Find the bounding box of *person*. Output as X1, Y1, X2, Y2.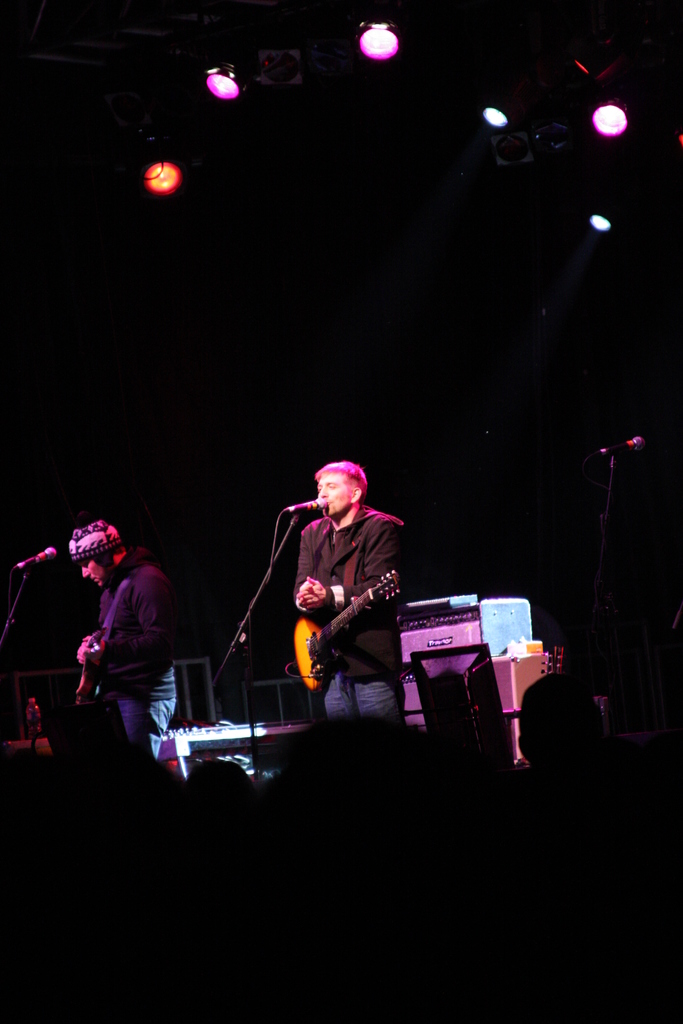
509, 667, 611, 776.
